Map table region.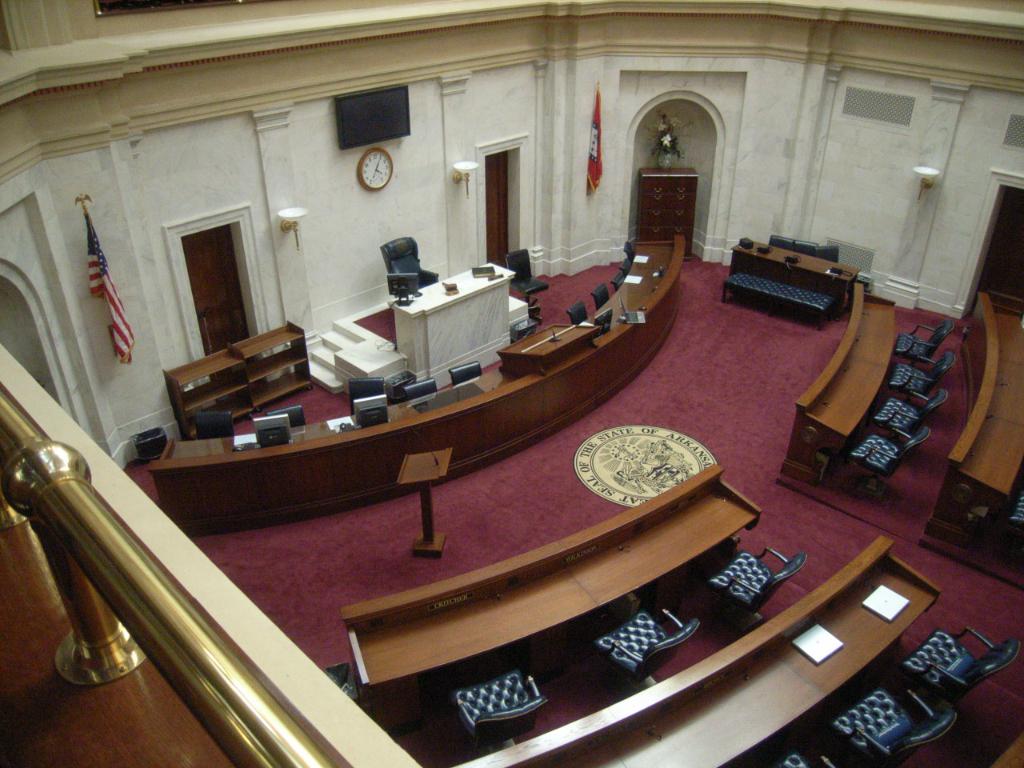
Mapped to BBox(338, 465, 766, 690).
